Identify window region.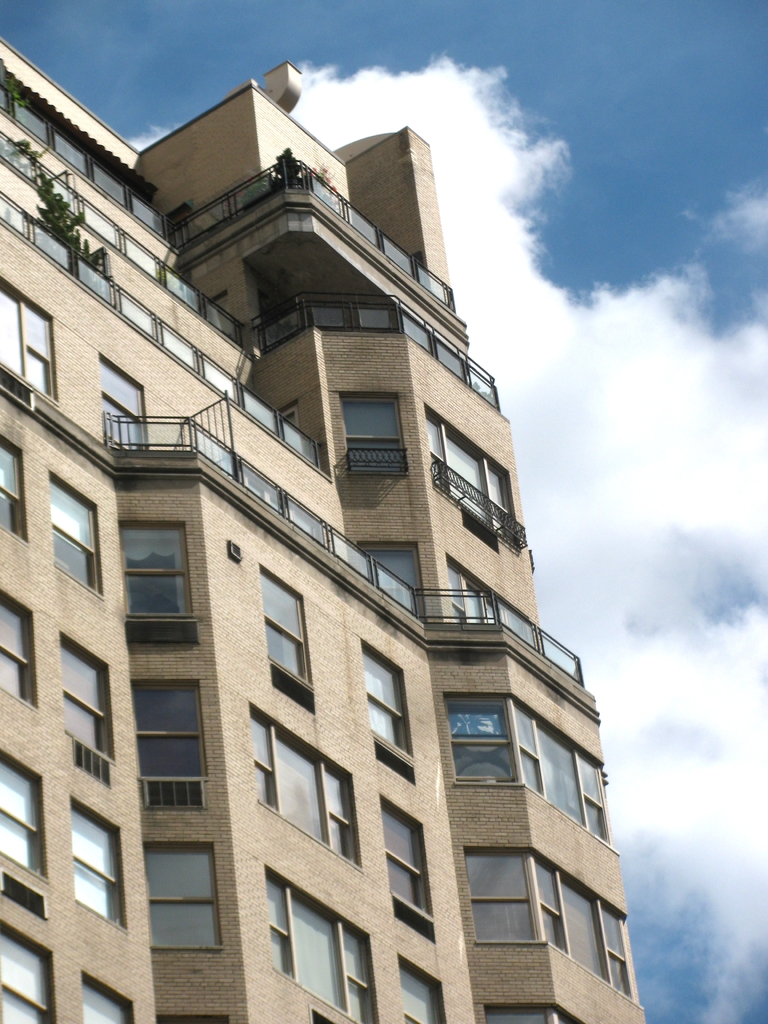
Region: detection(392, 954, 448, 1023).
